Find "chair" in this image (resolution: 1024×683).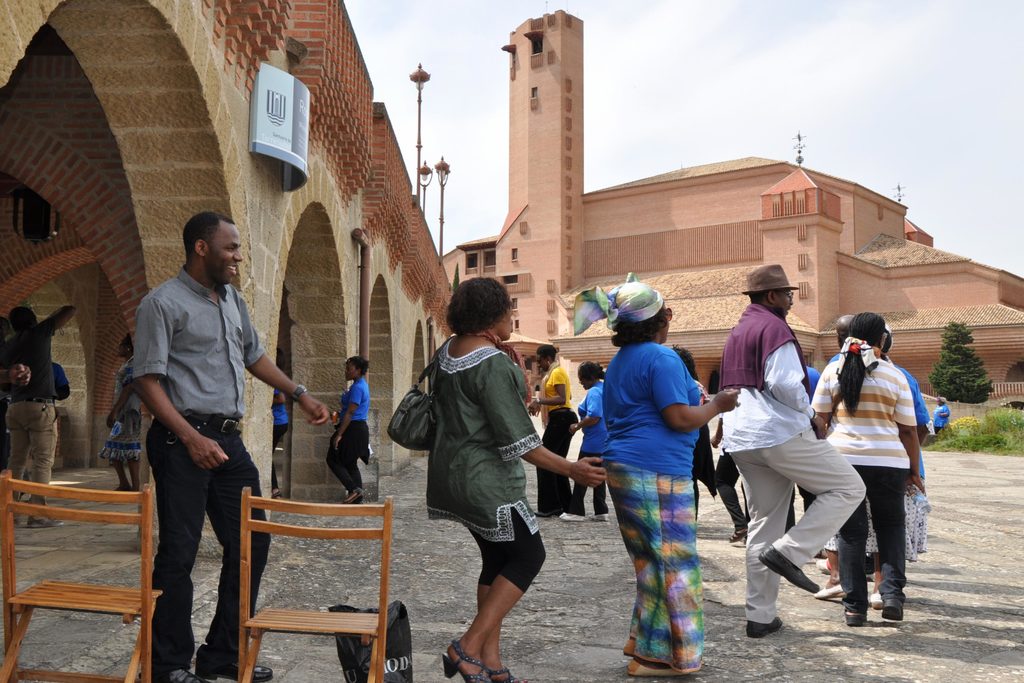
box=[0, 468, 166, 682].
